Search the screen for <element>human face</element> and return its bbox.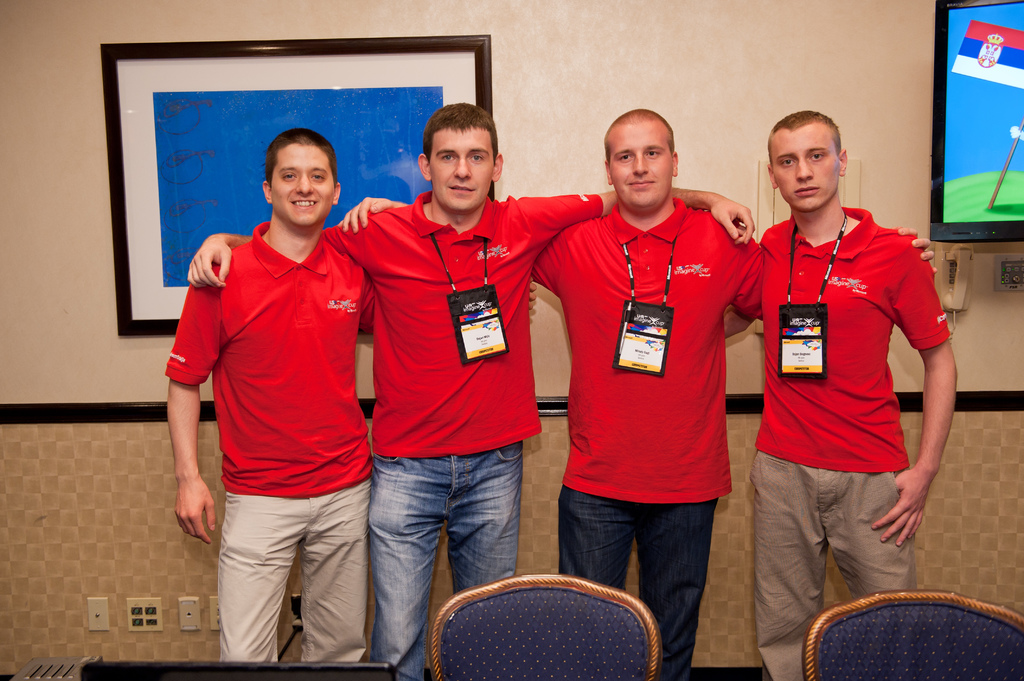
Found: <box>431,131,493,209</box>.
